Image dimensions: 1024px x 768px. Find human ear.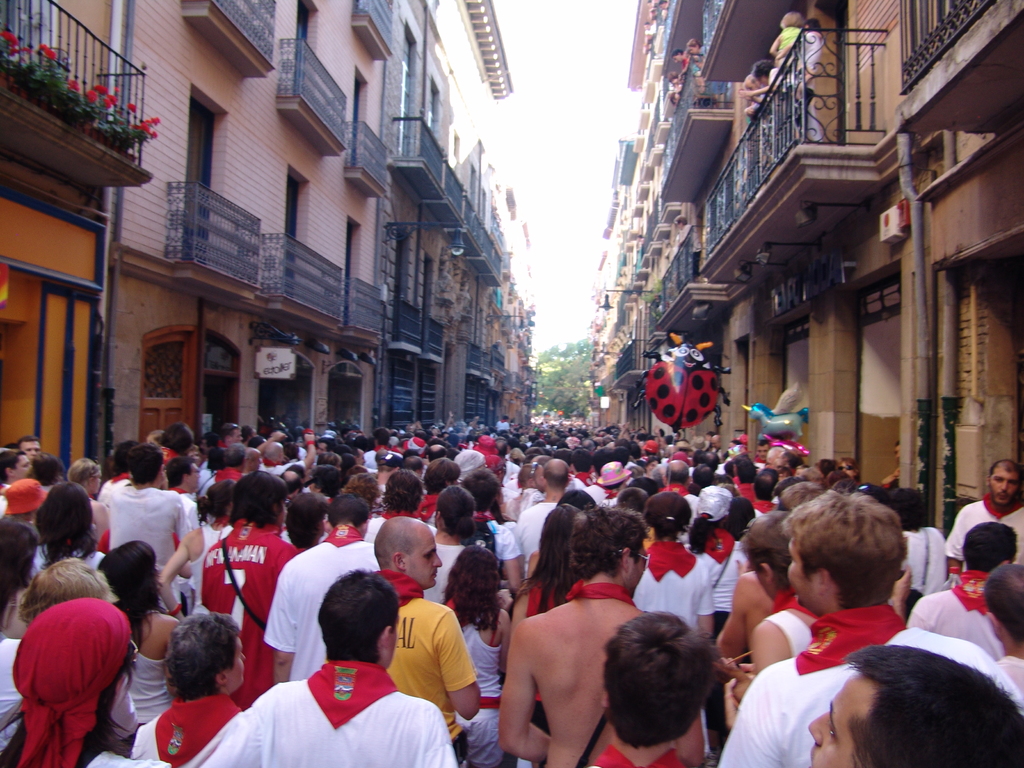
pyautogui.locateOnScreen(323, 520, 332, 532).
